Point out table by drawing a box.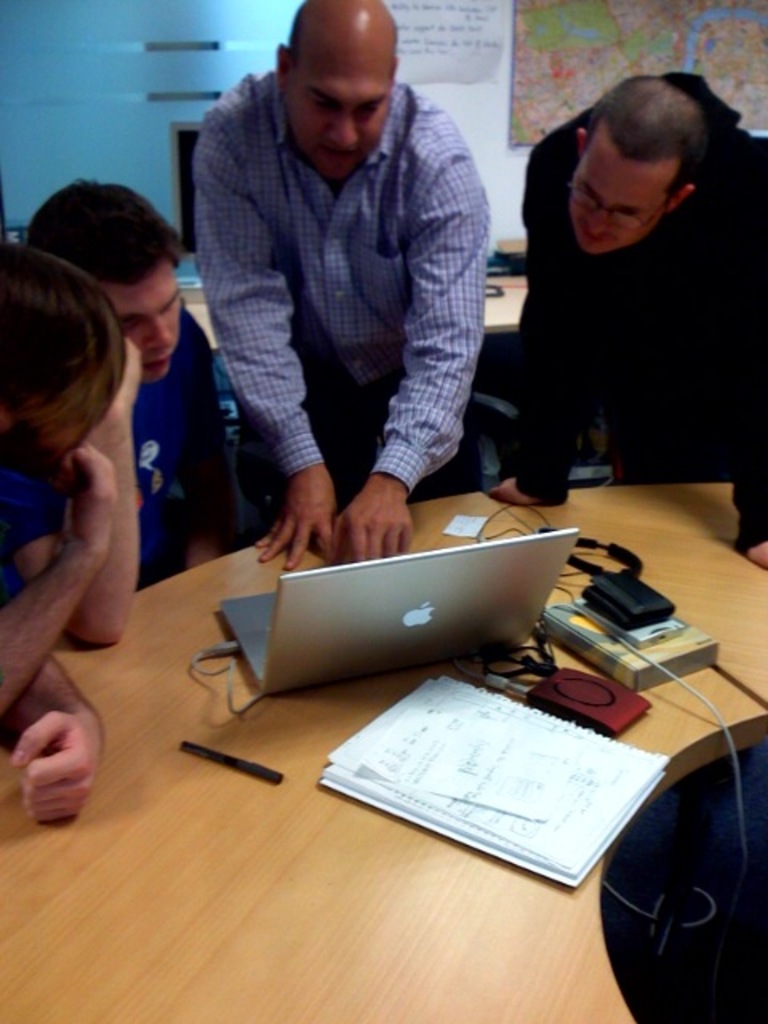
{"left": 189, "top": 278, "right": 523, "bottom": 341}.
